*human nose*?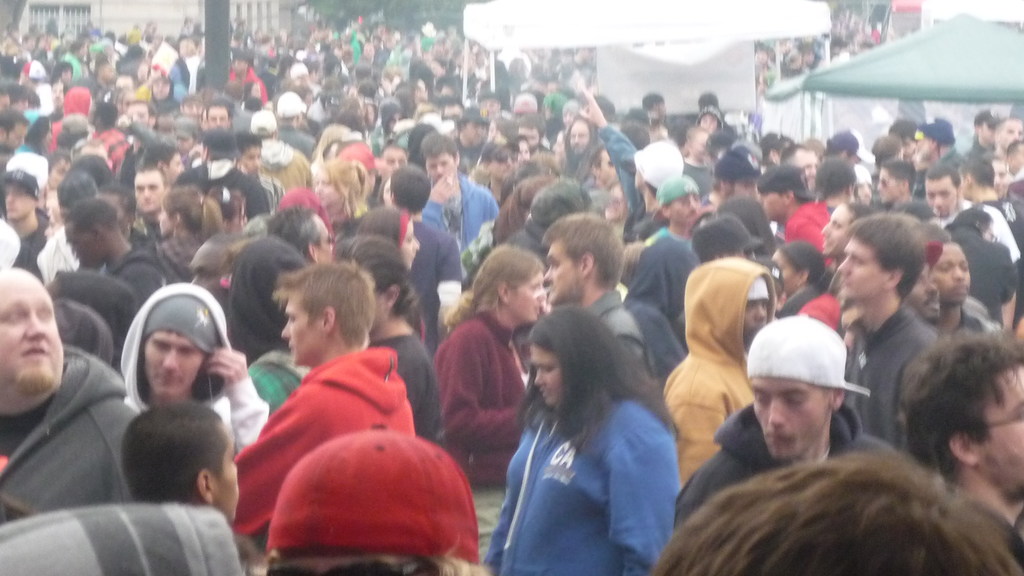
box(278, 323, 295, 342)
